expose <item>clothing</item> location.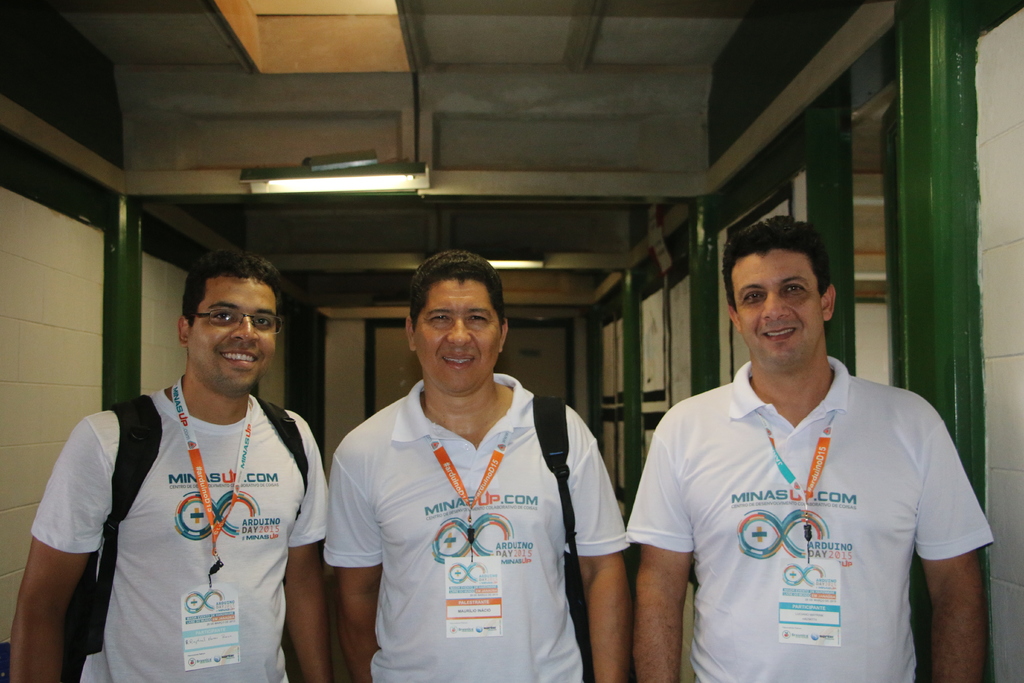
Exposed at box=[625, 355, 995, 682].
